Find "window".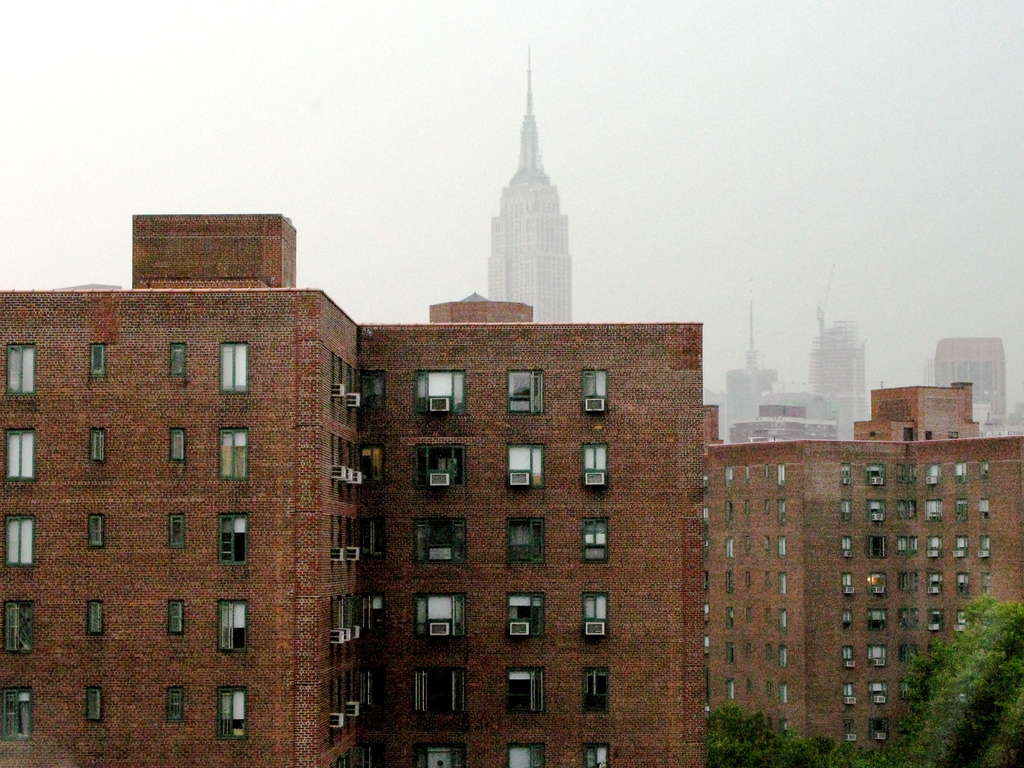
(580,745,609,767).
